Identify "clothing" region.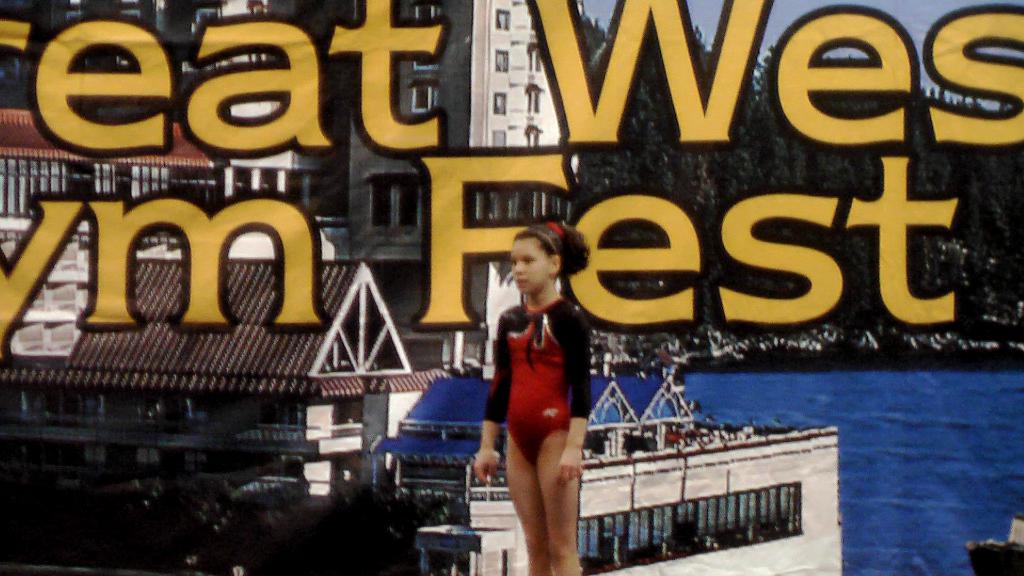
Region: <bbox>486, 297, 587, 456</bbox>.
